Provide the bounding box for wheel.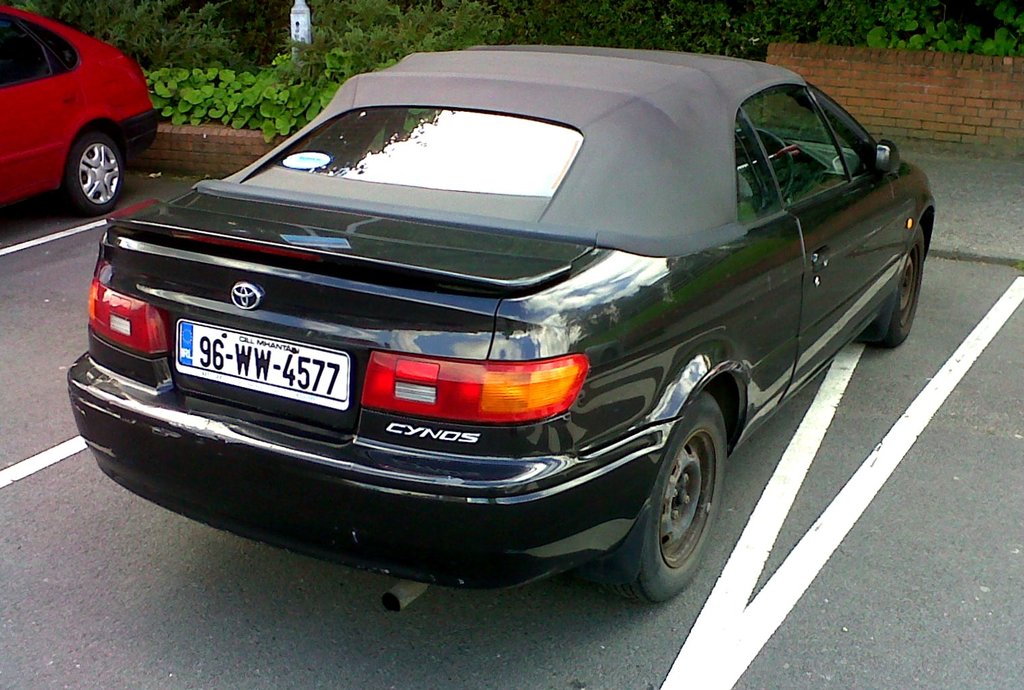
<box>877,229,924,350</box>.
